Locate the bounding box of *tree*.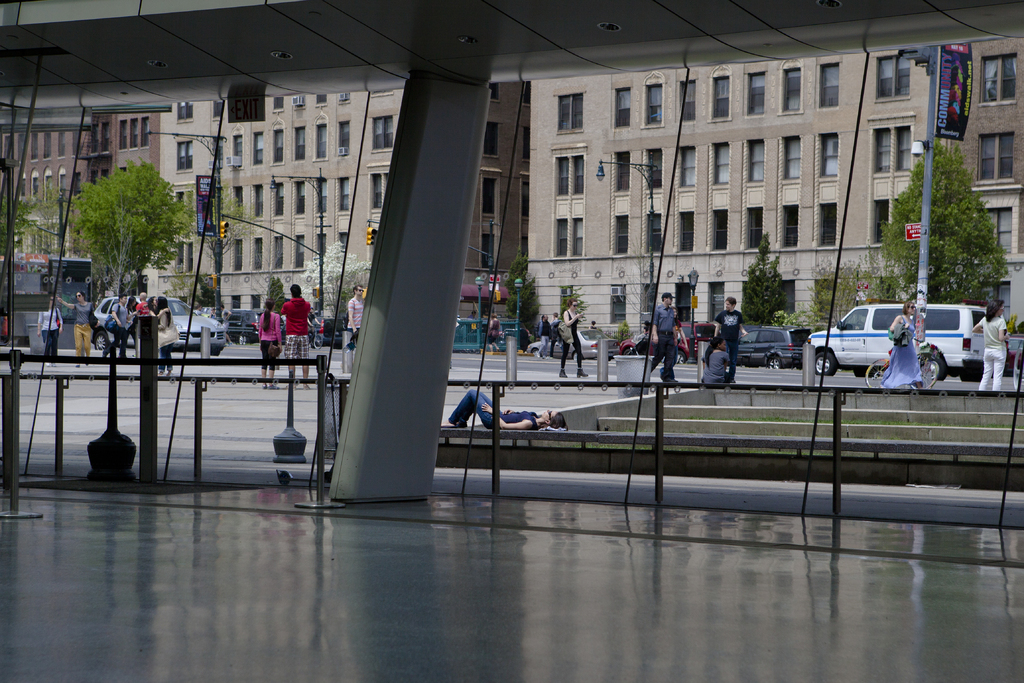
Bounding box: (x1=916, y1=122, x2=1009, y2=333).
